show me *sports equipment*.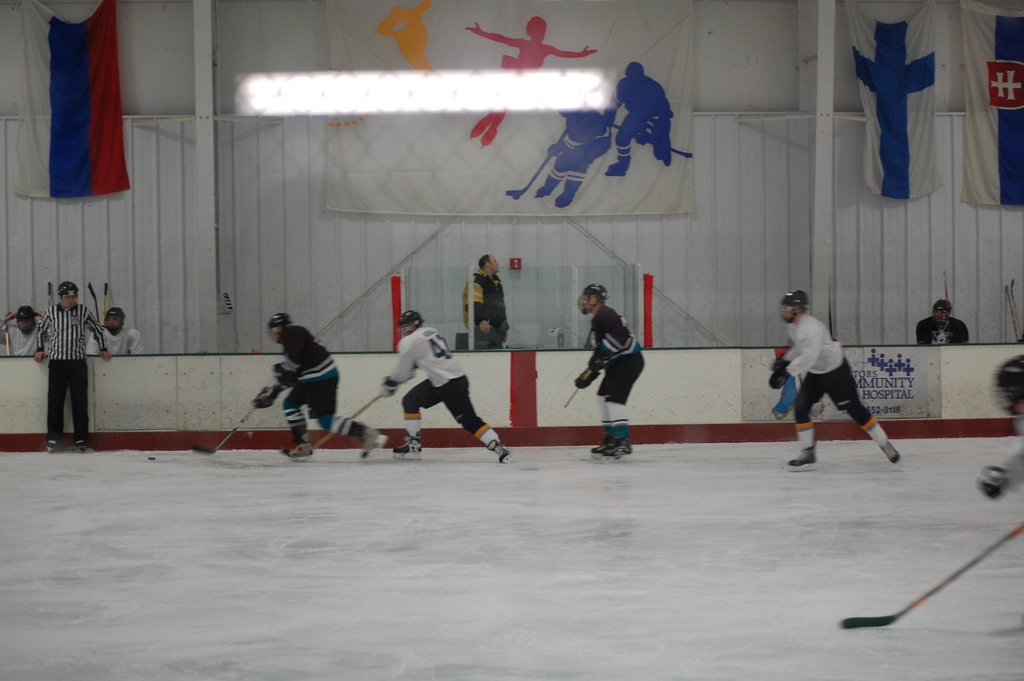
*sports equipment* is here: locate(1004, 284, 1018, 339).
